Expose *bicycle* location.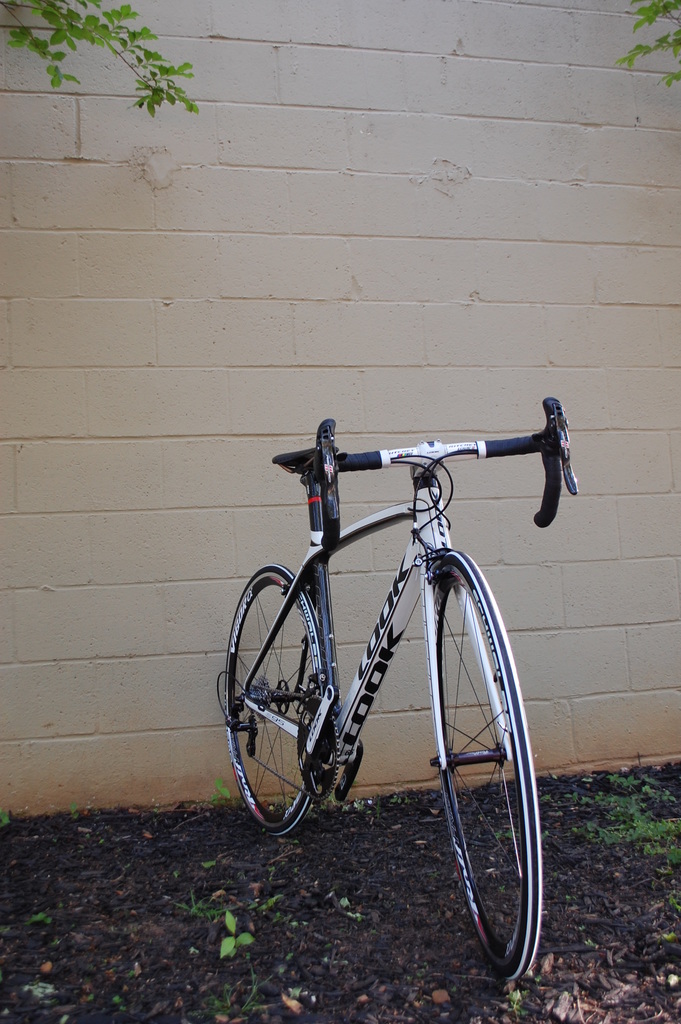
Exposed at <region>204, 389, 592, 956</region>.
